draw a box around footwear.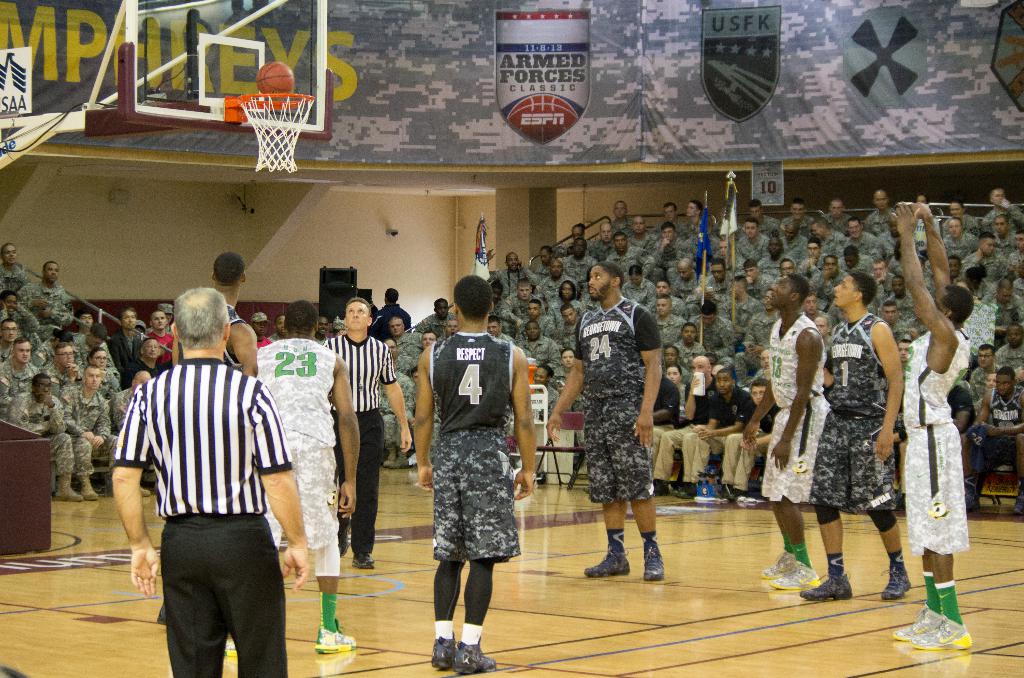
[892,609,950,646].
